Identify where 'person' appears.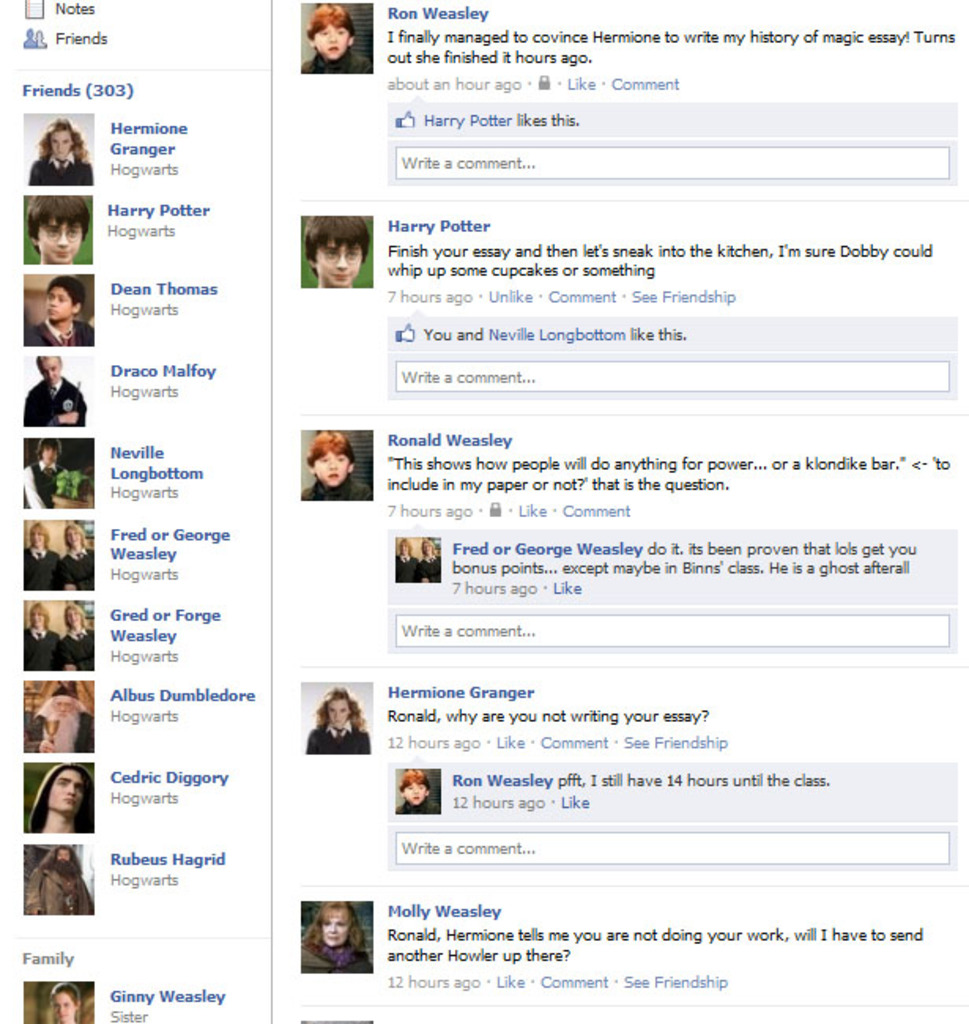
Appears at <box>47,983,82,1022</box>.
